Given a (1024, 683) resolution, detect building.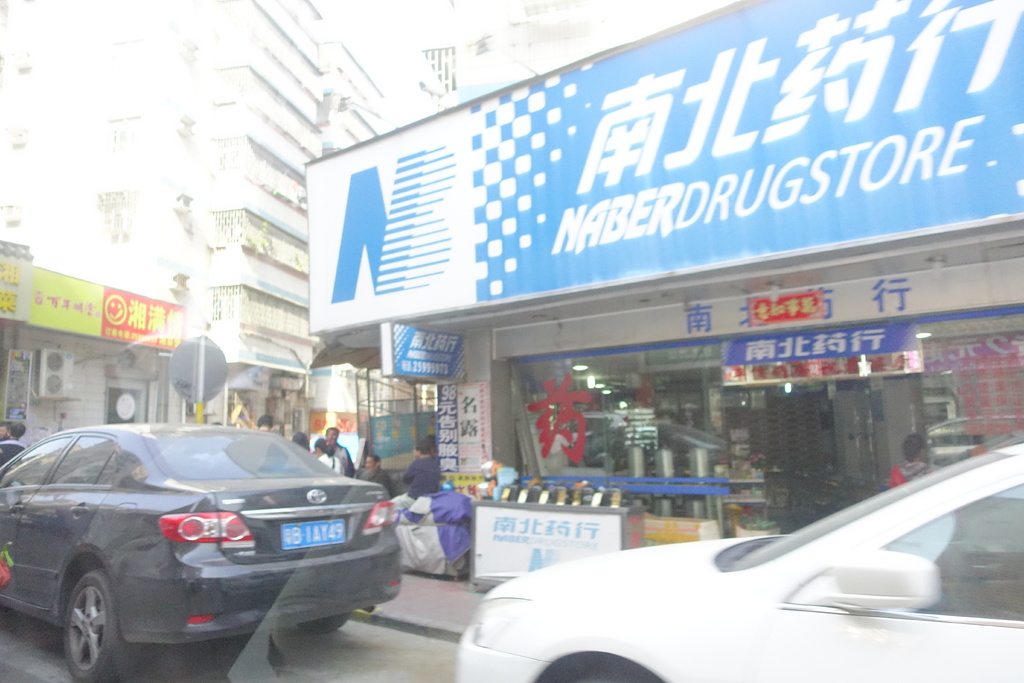
{"x1": 0, "y1": 0, "x2": 566, "y2": 457}.
